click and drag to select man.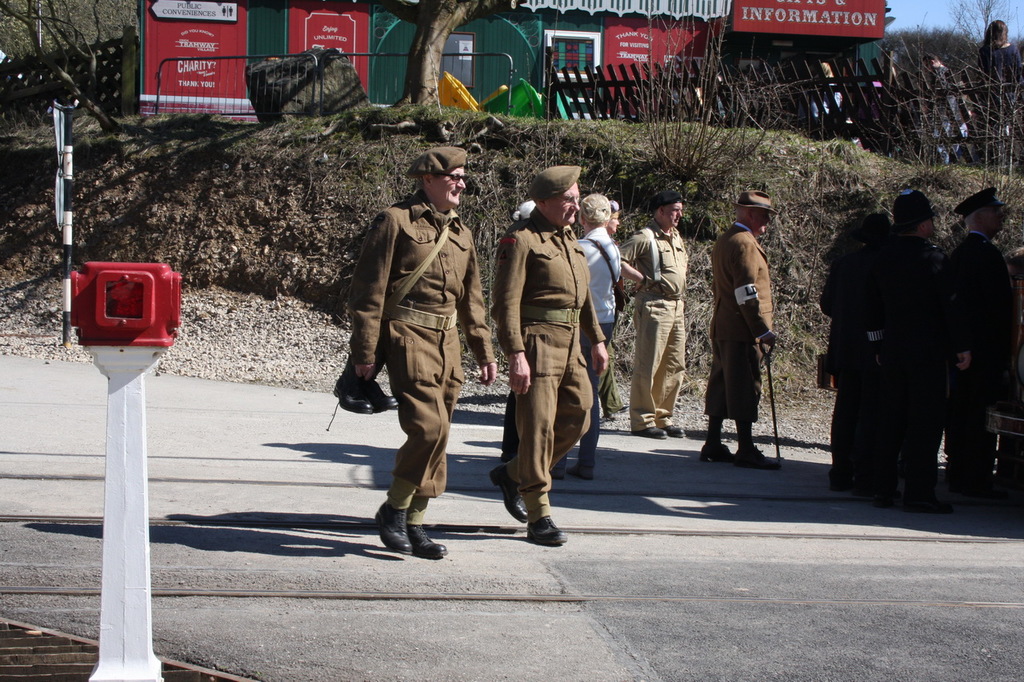
Selection: <box>706,193,775,468</box>.
